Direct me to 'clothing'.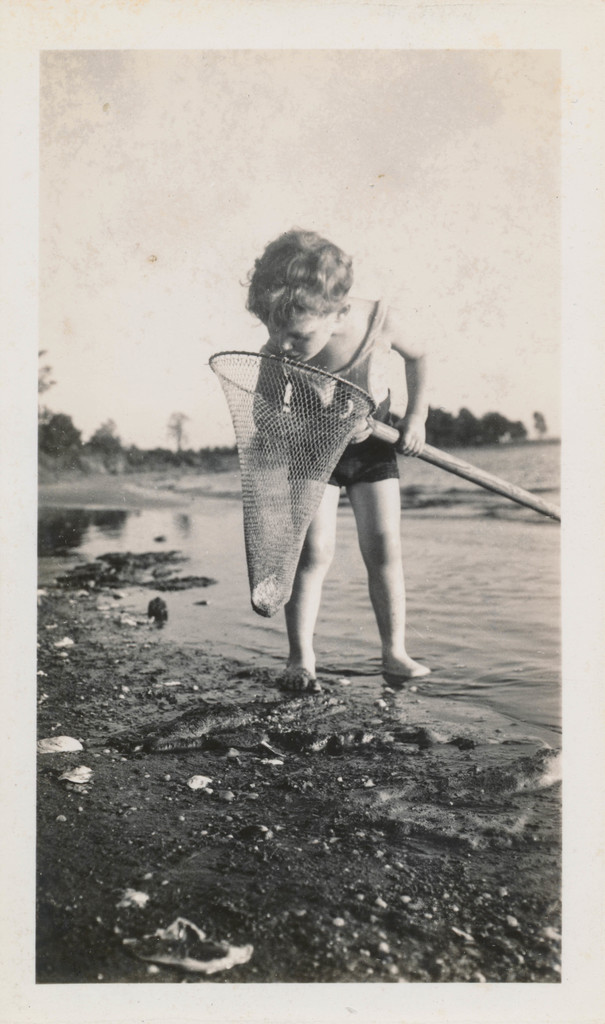
Direction: bbox=(287, 436, 398, 481).
